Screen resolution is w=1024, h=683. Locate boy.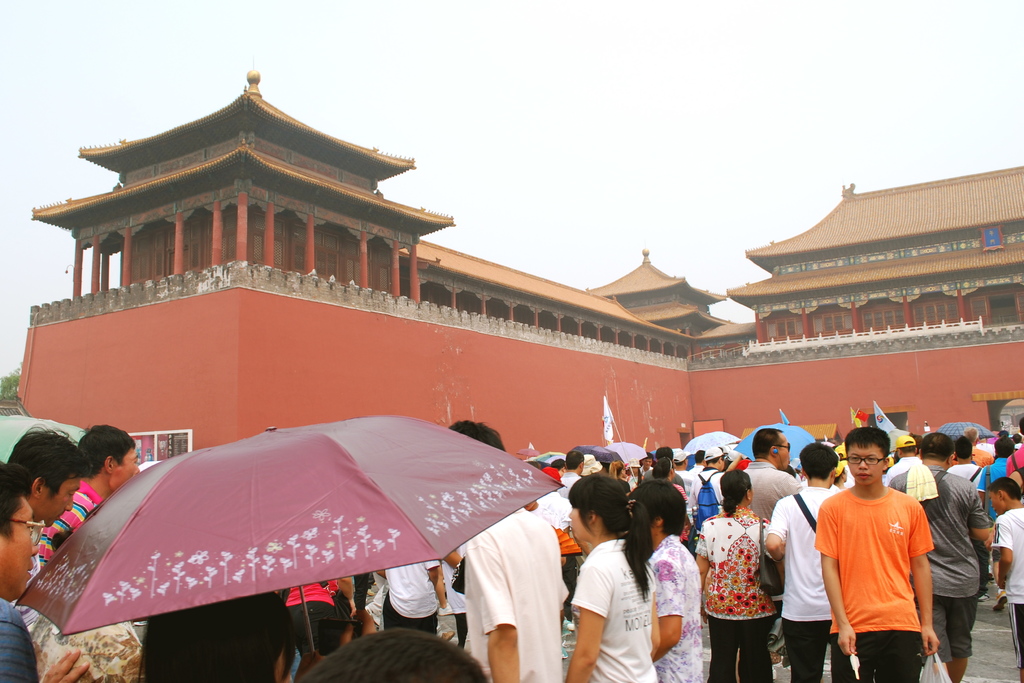
Rect(986, 472, 1023, 682).
